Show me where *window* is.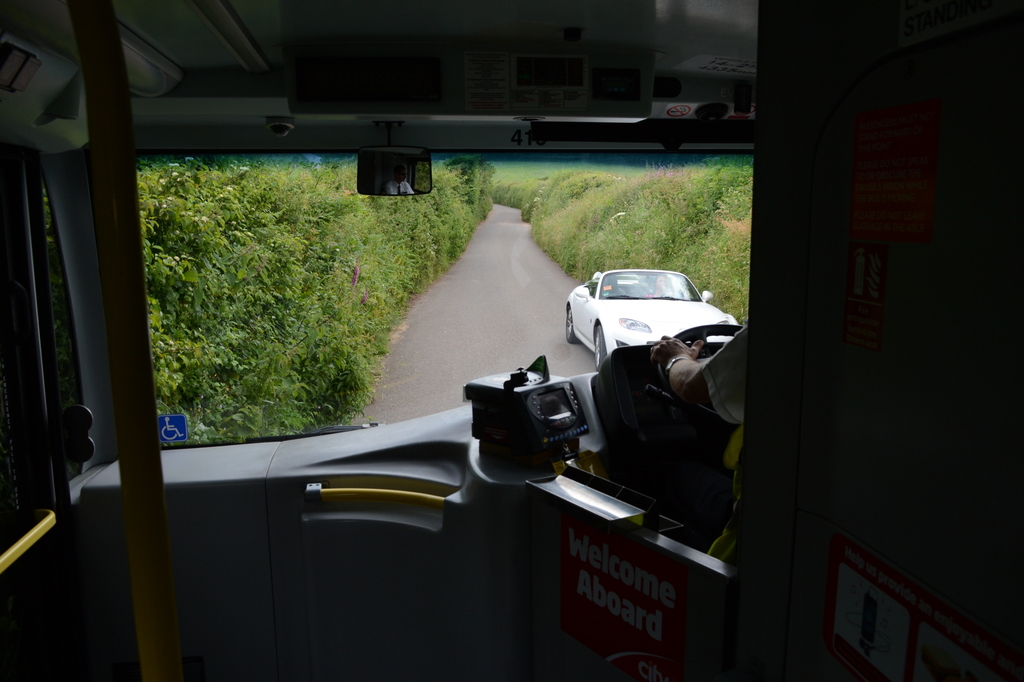
*window* is at bbox(147, 141, 762, 440).
